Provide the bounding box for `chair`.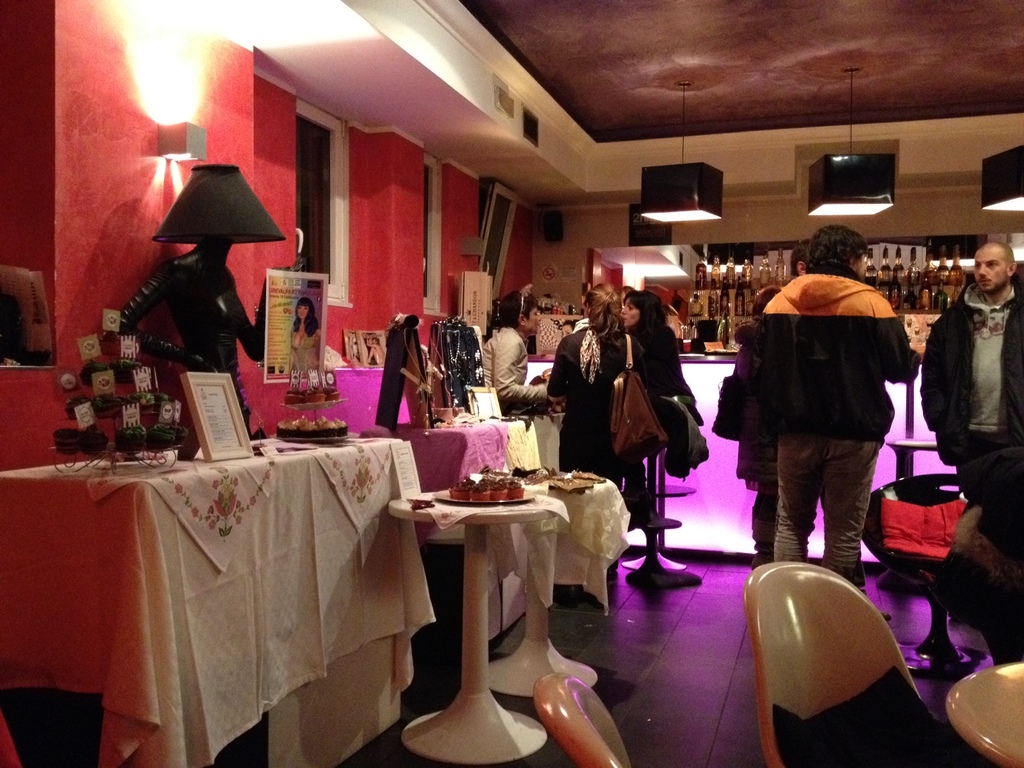
[x1=862, y1=472, x2=982, y2=682].
